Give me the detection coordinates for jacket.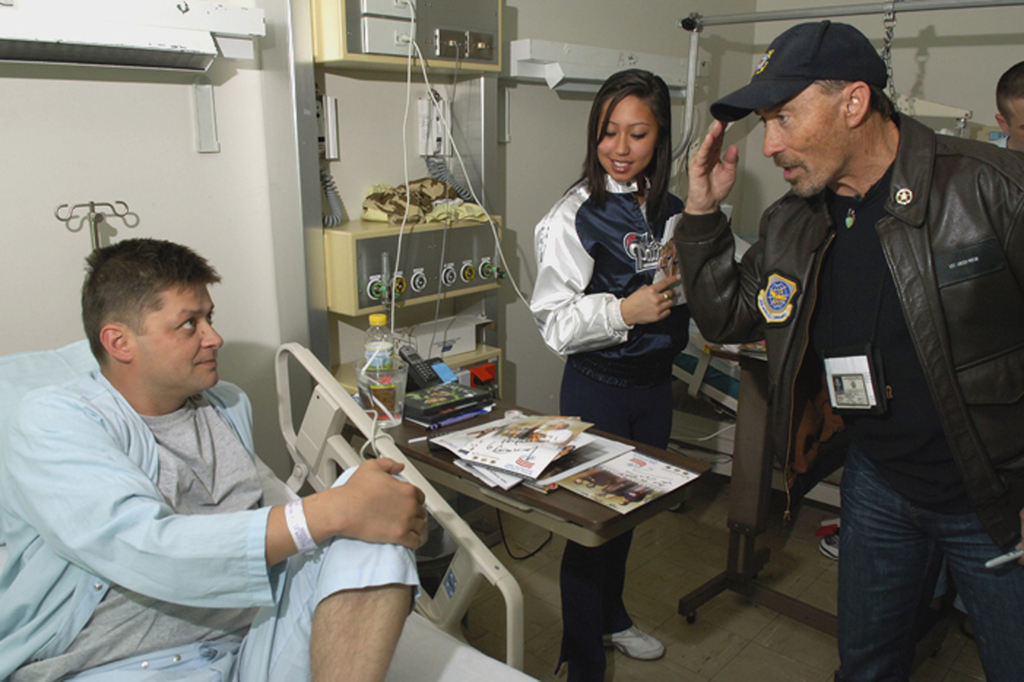
detection(746, 89, 1021, 579).
